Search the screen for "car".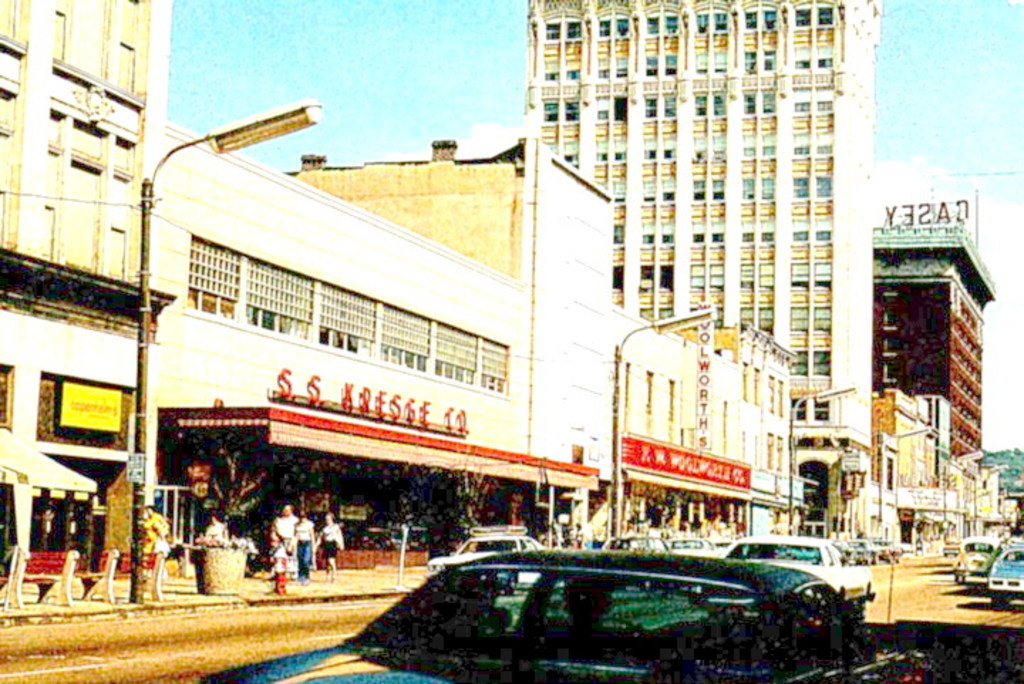
Found at [left=303, top=542, right=855, bottom=675].
